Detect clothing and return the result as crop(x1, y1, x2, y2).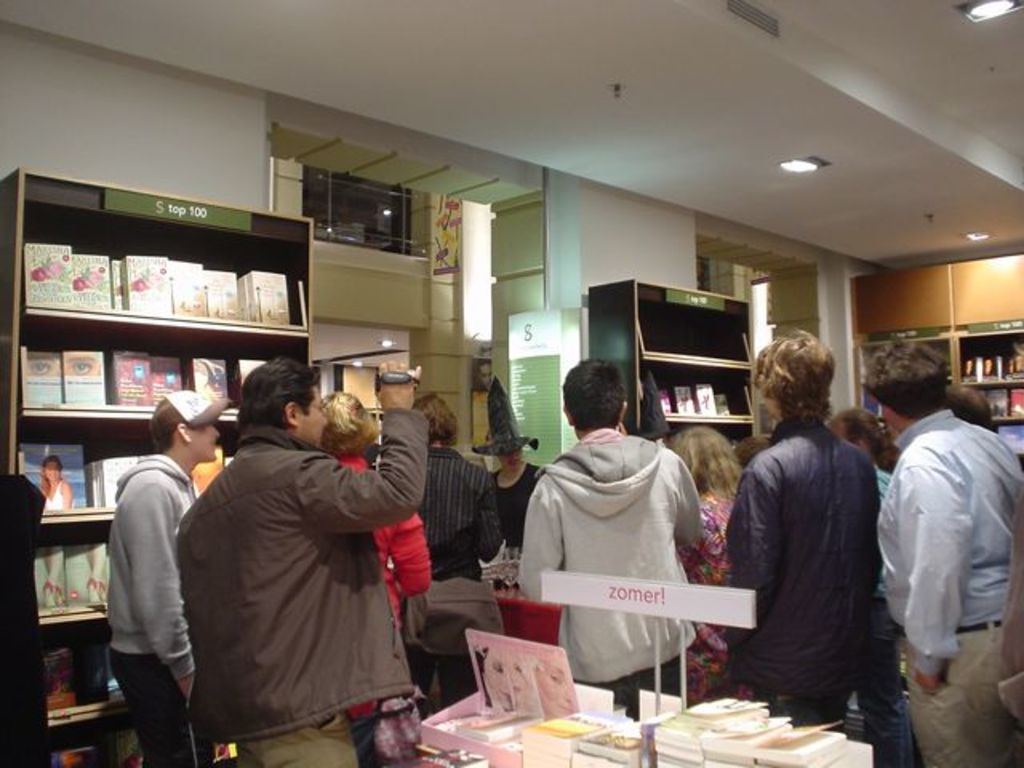
crop(866, 466, 914, 766).
